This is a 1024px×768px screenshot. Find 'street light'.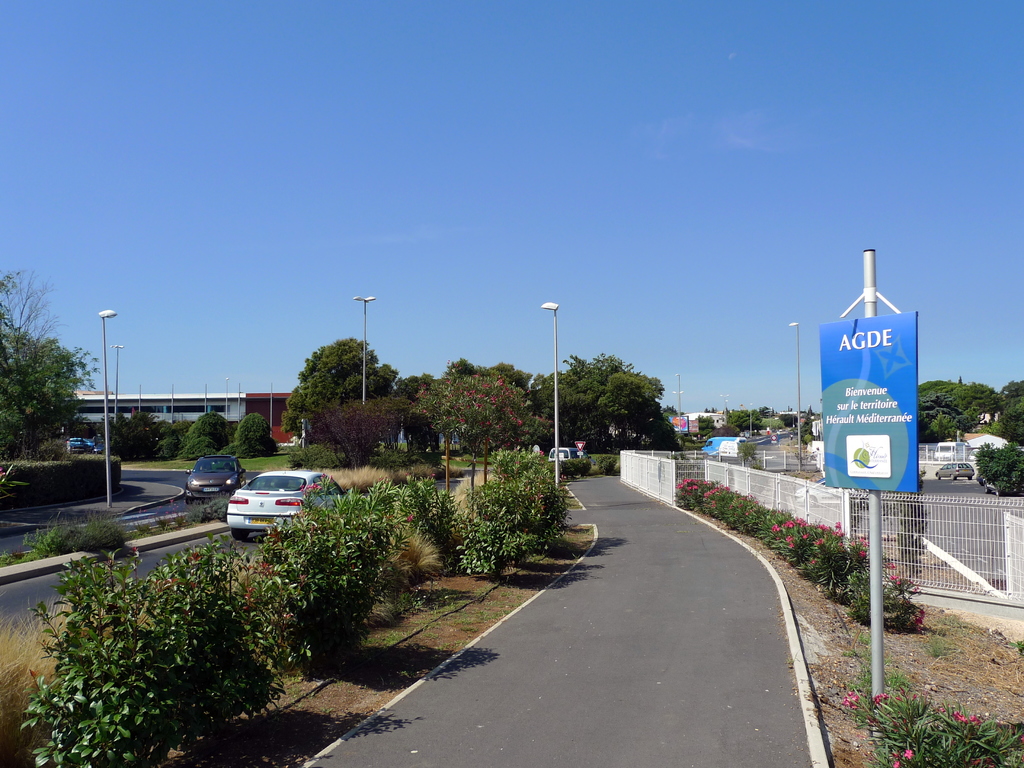
Bounding box: bbox=[788, 317, 801, 468].
